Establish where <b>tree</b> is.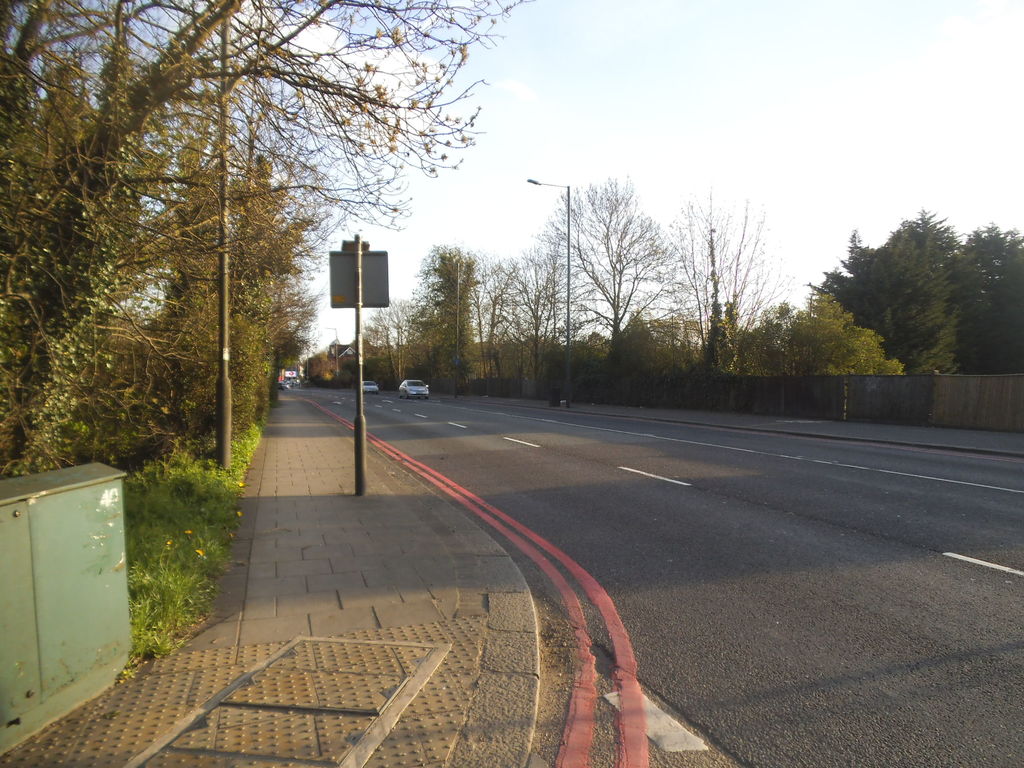
Established at detection(956, 200, 1023, 383).
